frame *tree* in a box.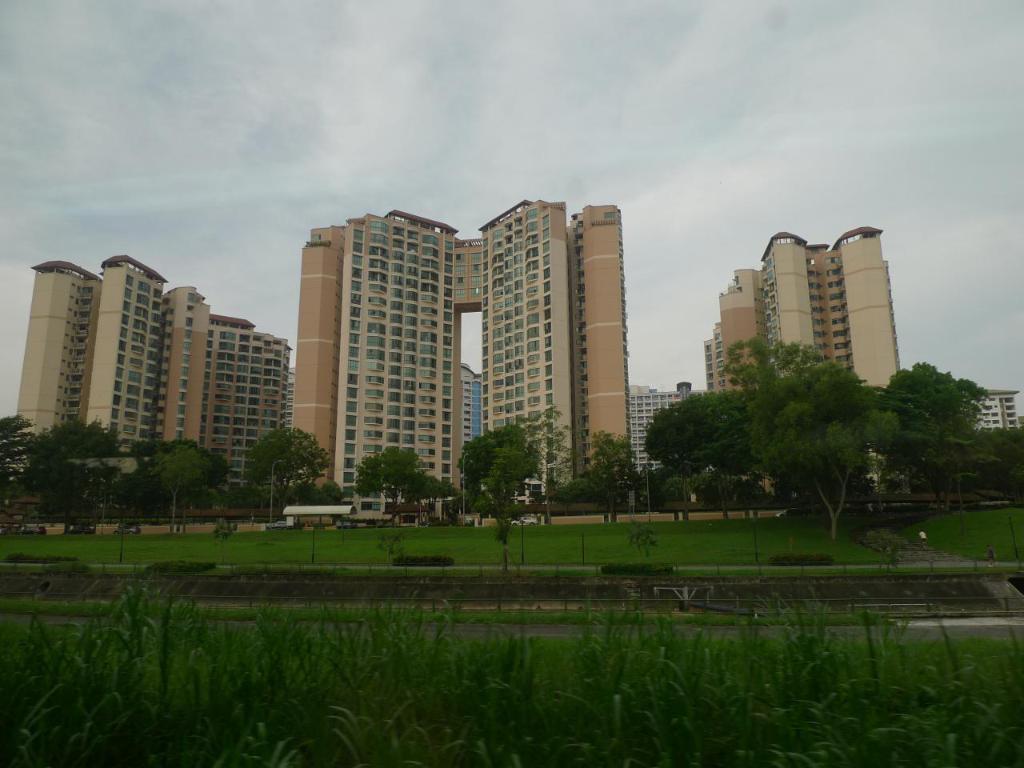
x1=856 y1=341 x2=1006 y2=502.
